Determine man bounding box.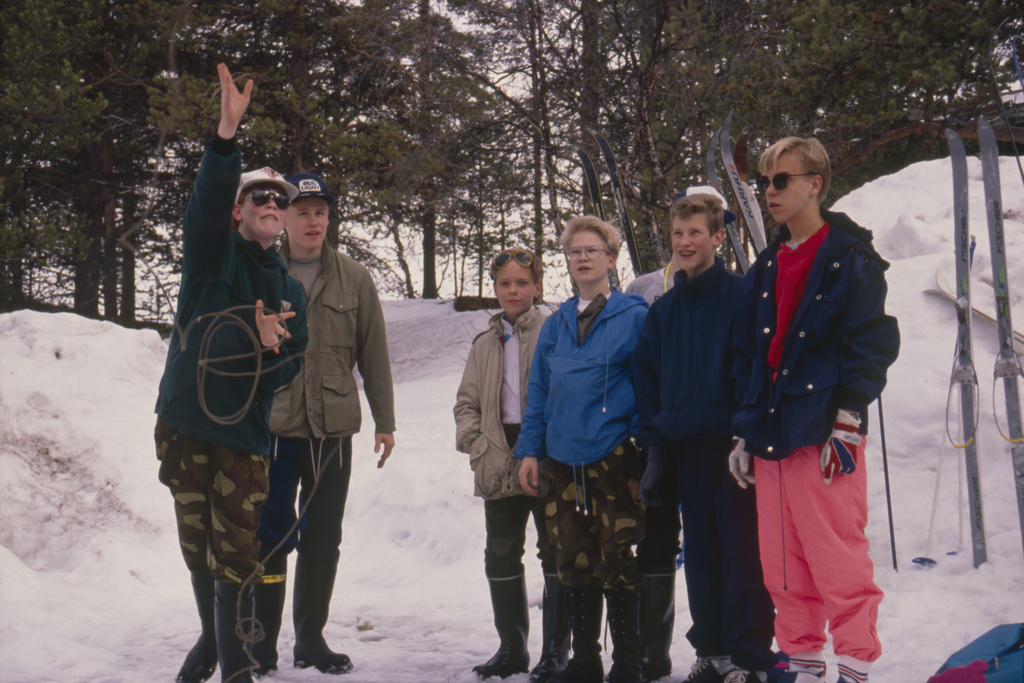
Determined: rect(198, 191, 399, 682).
